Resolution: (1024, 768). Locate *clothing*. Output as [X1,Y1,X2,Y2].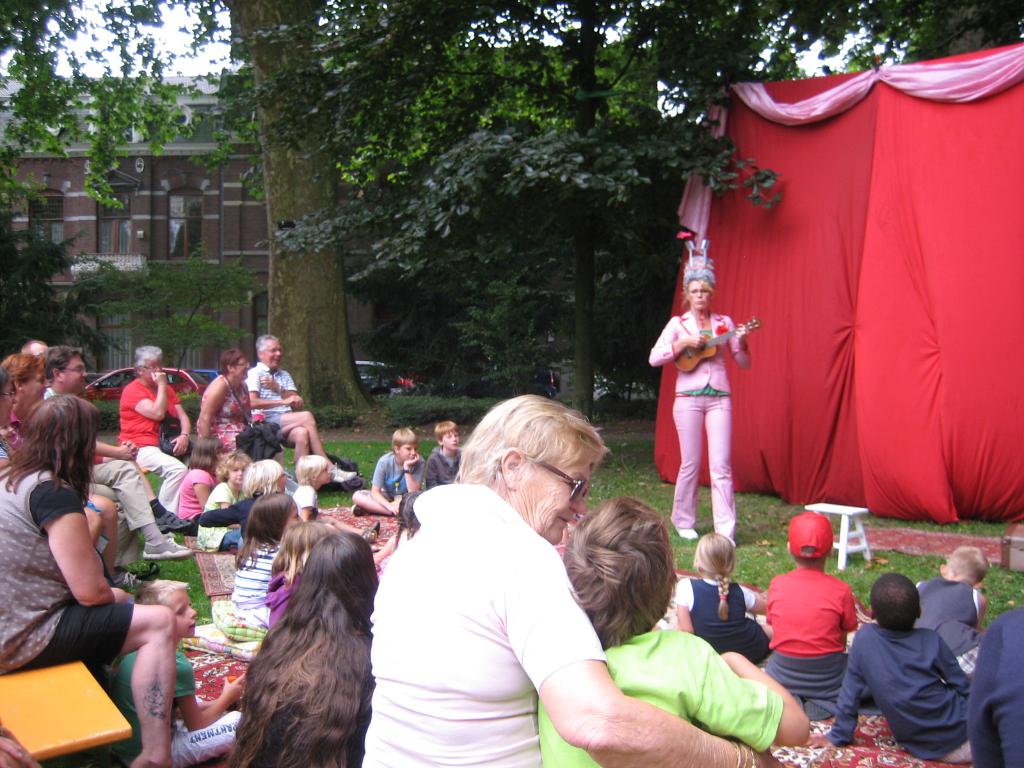
[826,627,984,767].
